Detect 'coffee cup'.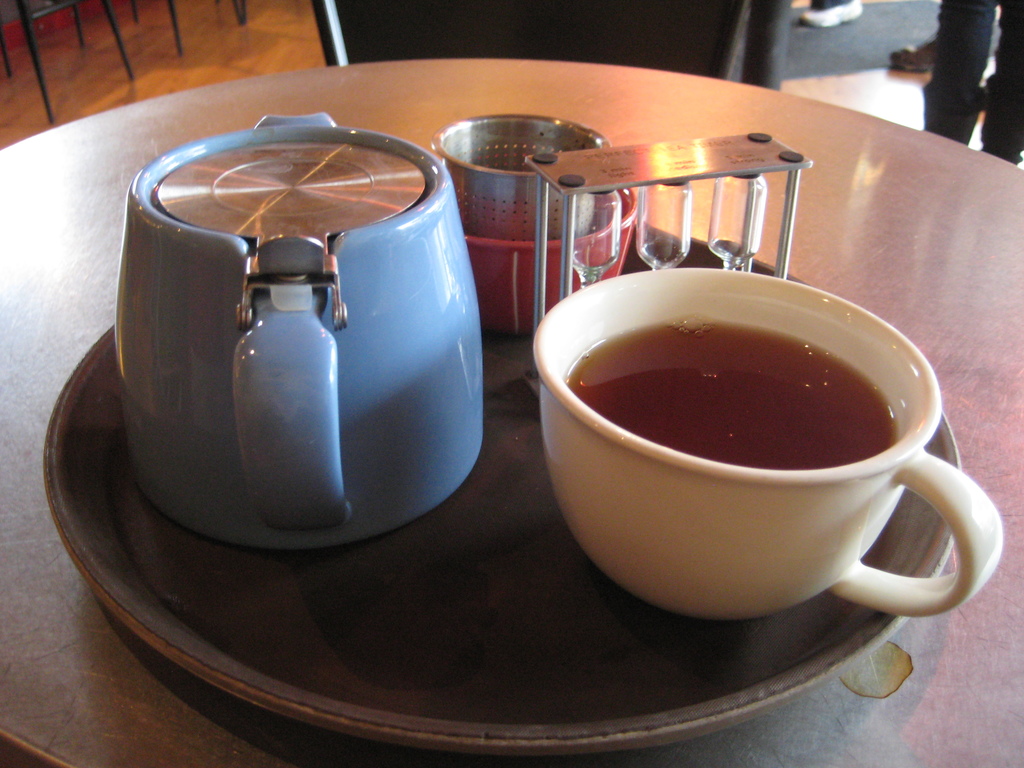
Detected at pyautogui.locateOnScreen(529, 264, 1006, 621).
